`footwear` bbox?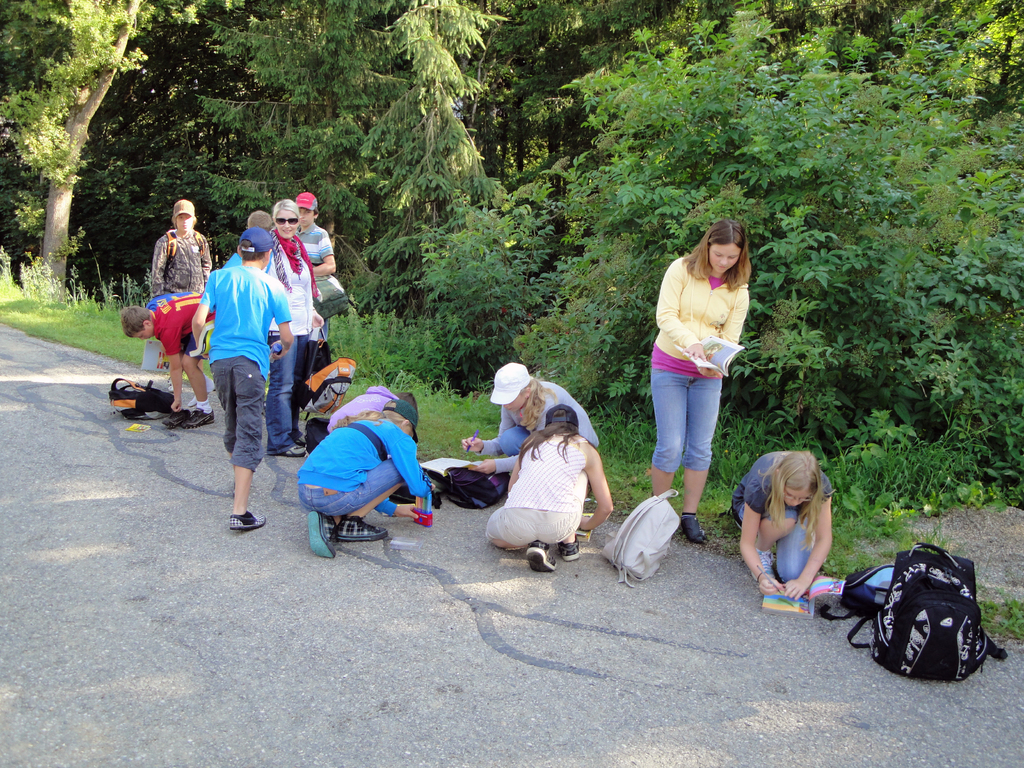
x1=330 y1=515 x2=390 y2=540
